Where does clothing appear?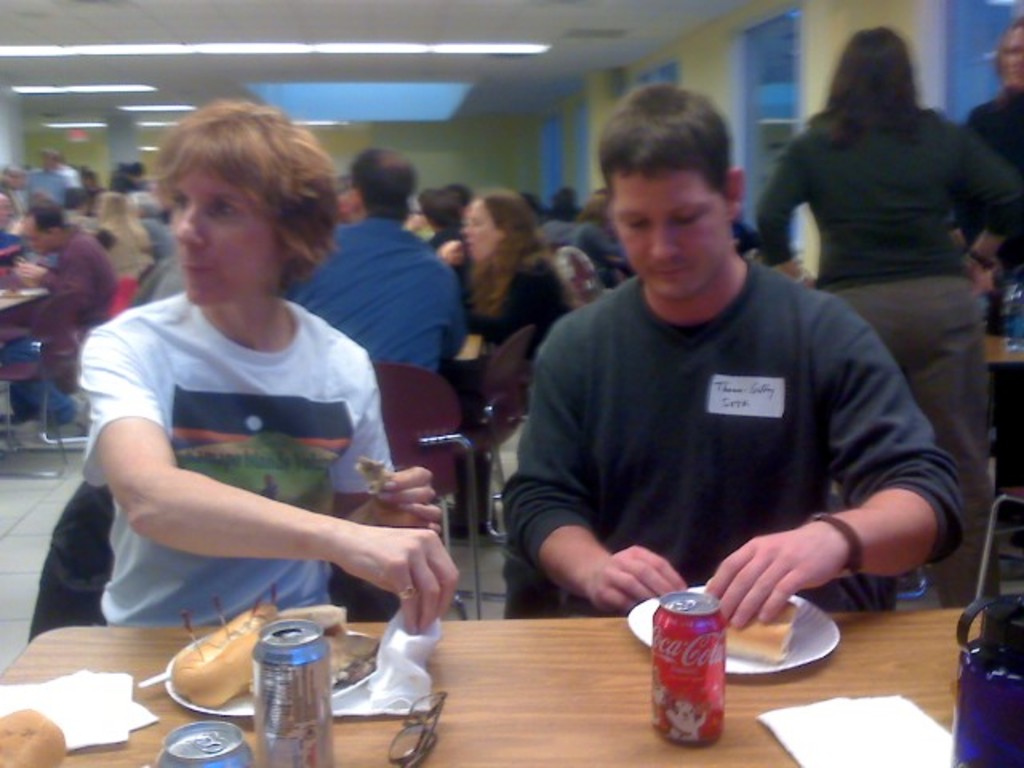
Appears at pyautogui.locateOnScreen(298, 227, 474, 371).
